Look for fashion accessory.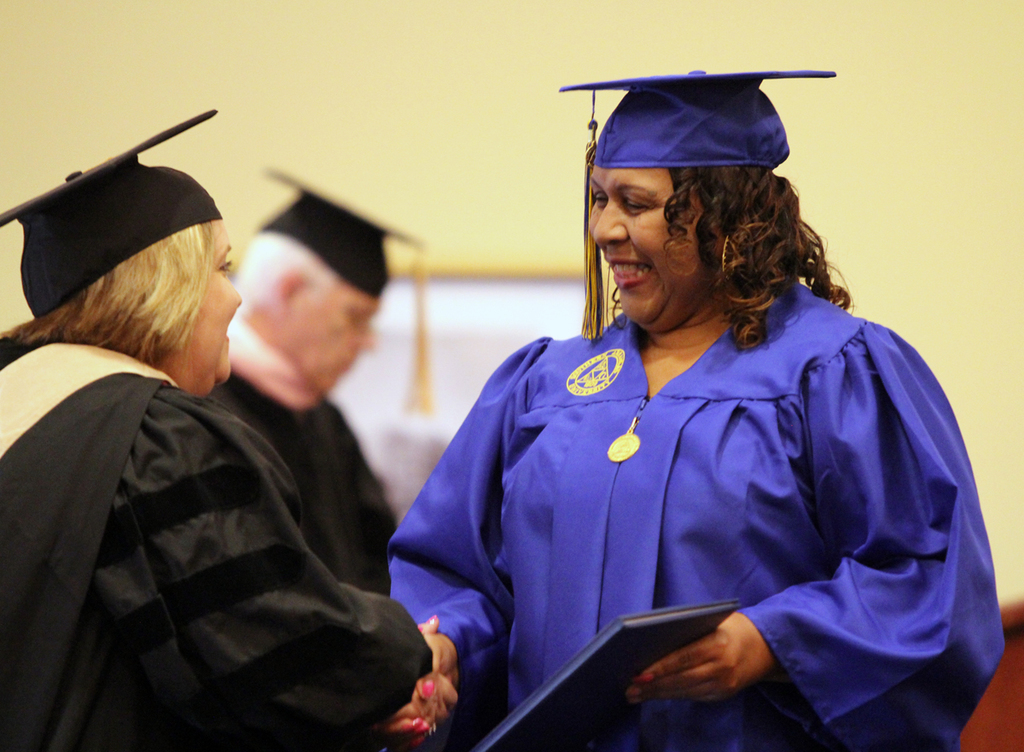
Found: 717/233/742/286.
